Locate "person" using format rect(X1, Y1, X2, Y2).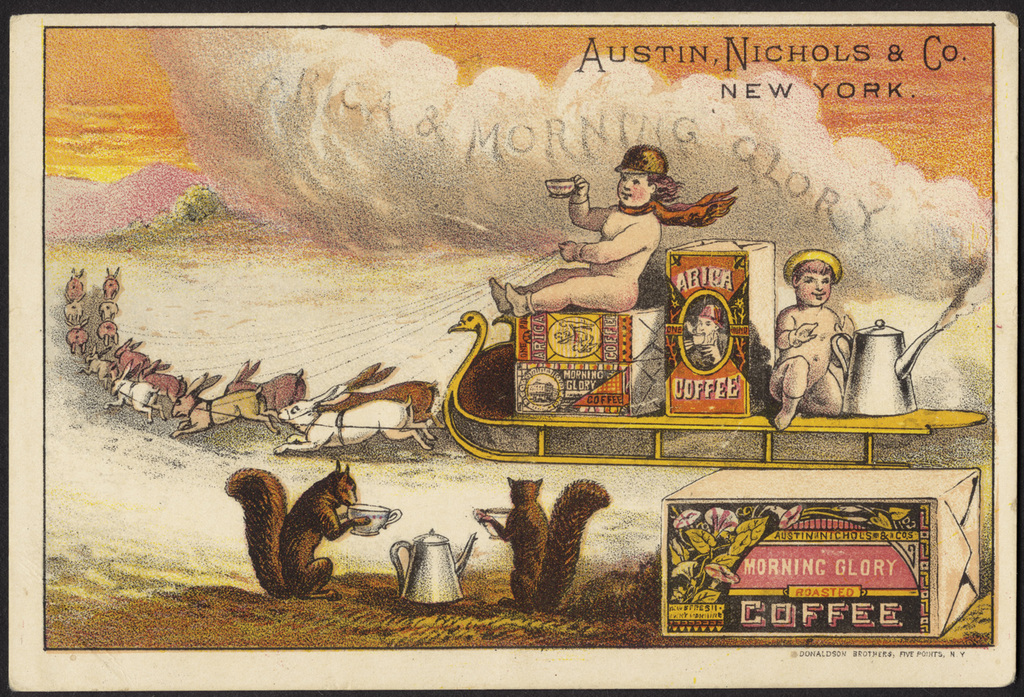
rect(682, 302, 719, 365).
